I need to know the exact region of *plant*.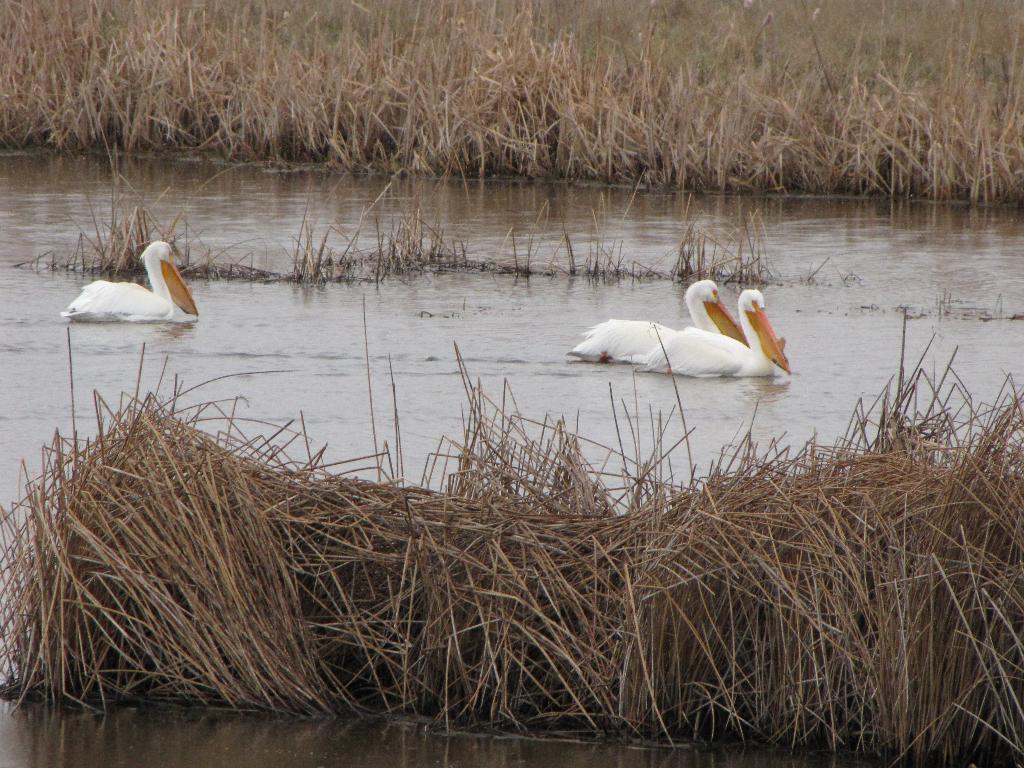
Region: crop(0, 0, 1023, 204).
